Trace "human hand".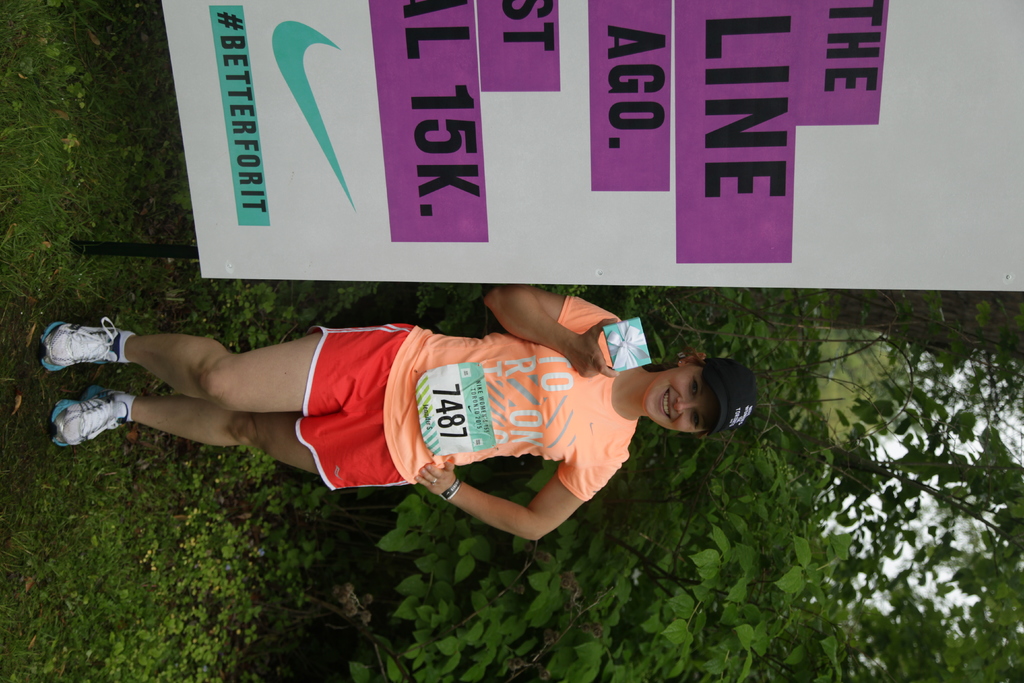
Traced to [left=565, top=317, right=620, bottom=378].
